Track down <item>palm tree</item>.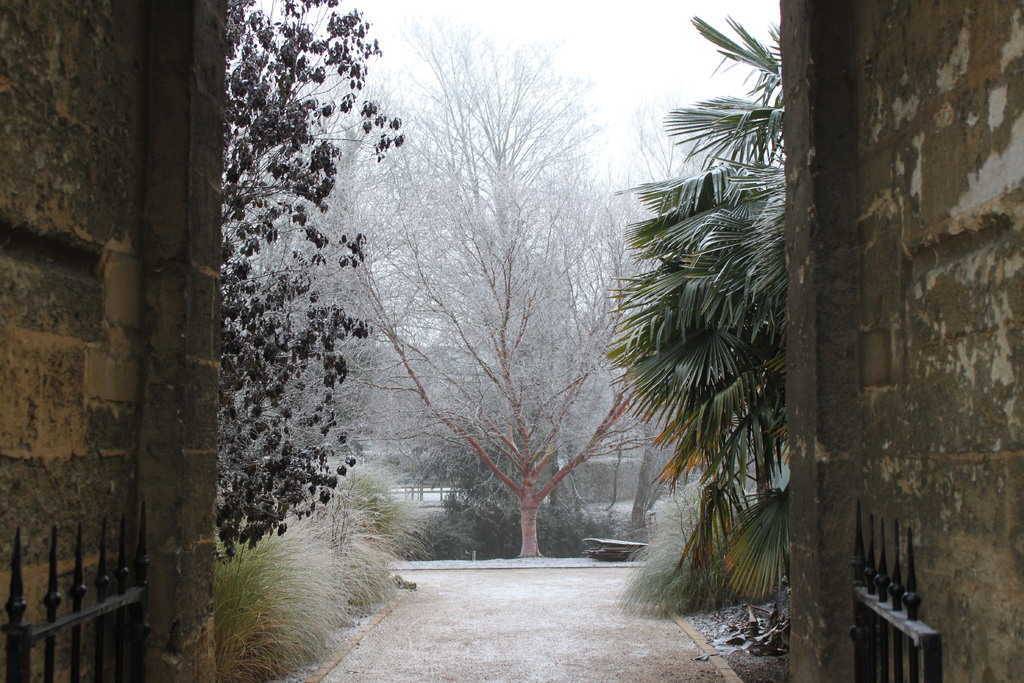
Tracked to Rect(624, 92, 822, 677).
